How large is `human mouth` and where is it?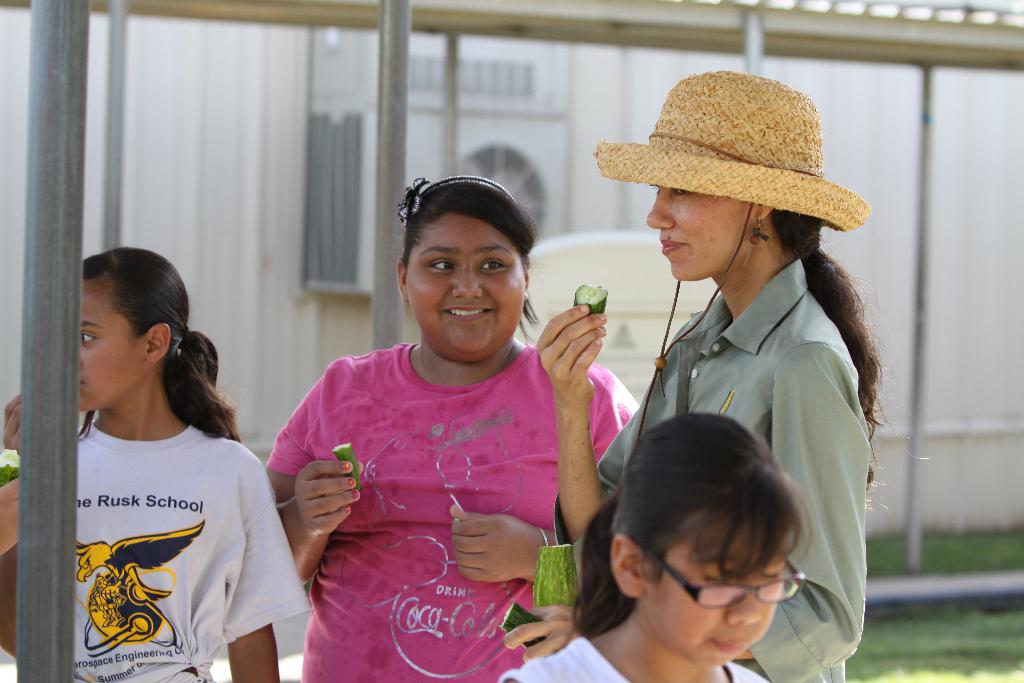
Bounding box: Rect(663, 239, 685, 254).
